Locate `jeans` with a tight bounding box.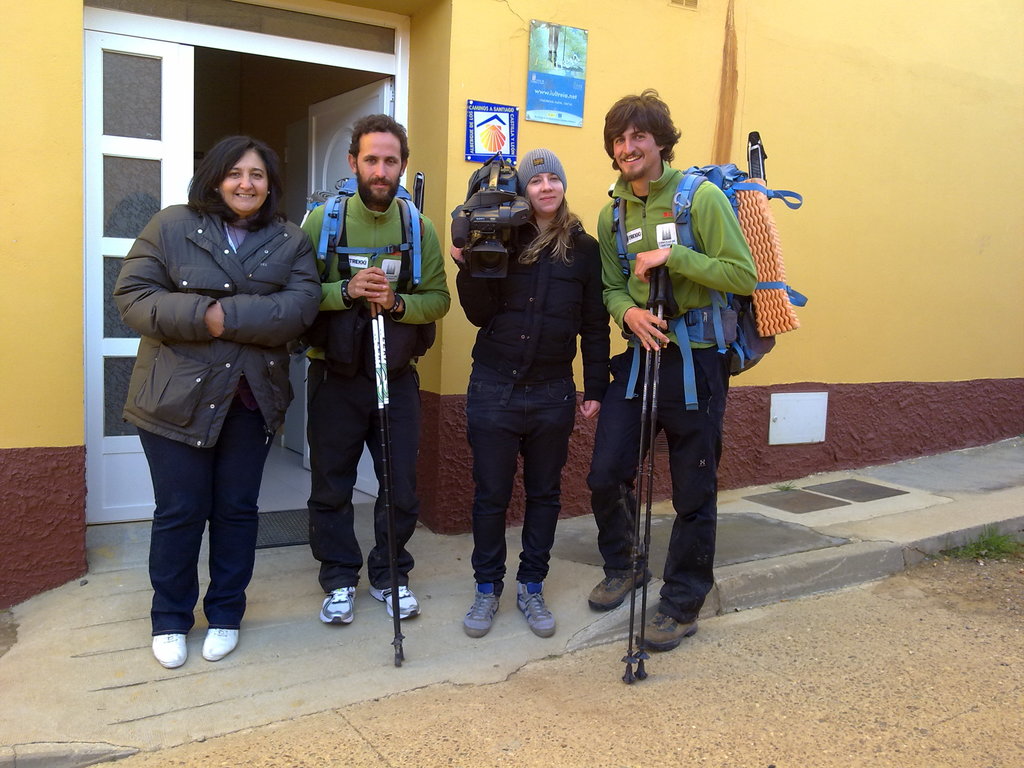
[left=585, top=342, right=732, bottom=629].
